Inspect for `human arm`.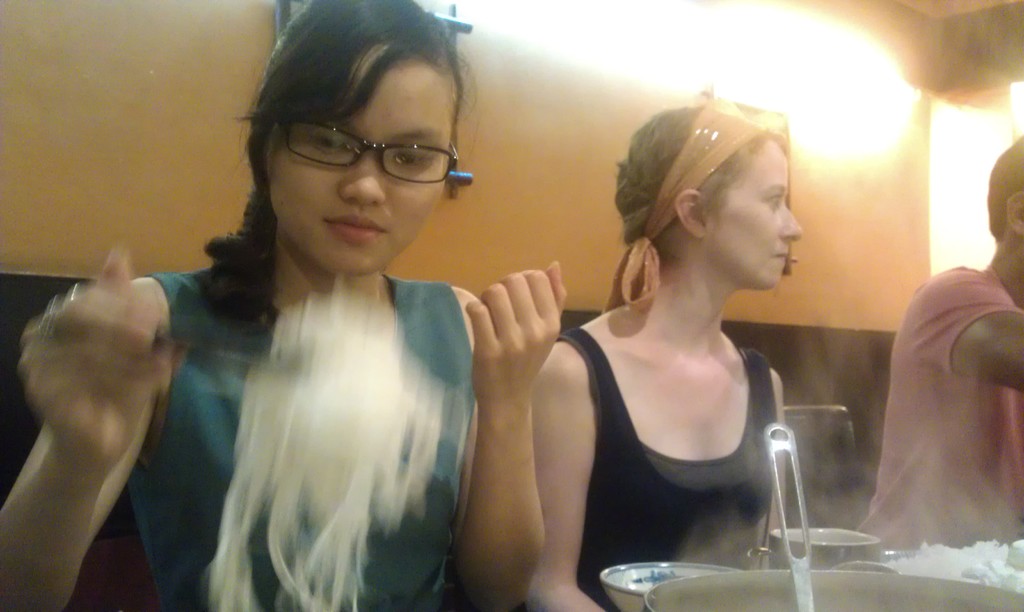
Inspection: 526 350 604 611.
